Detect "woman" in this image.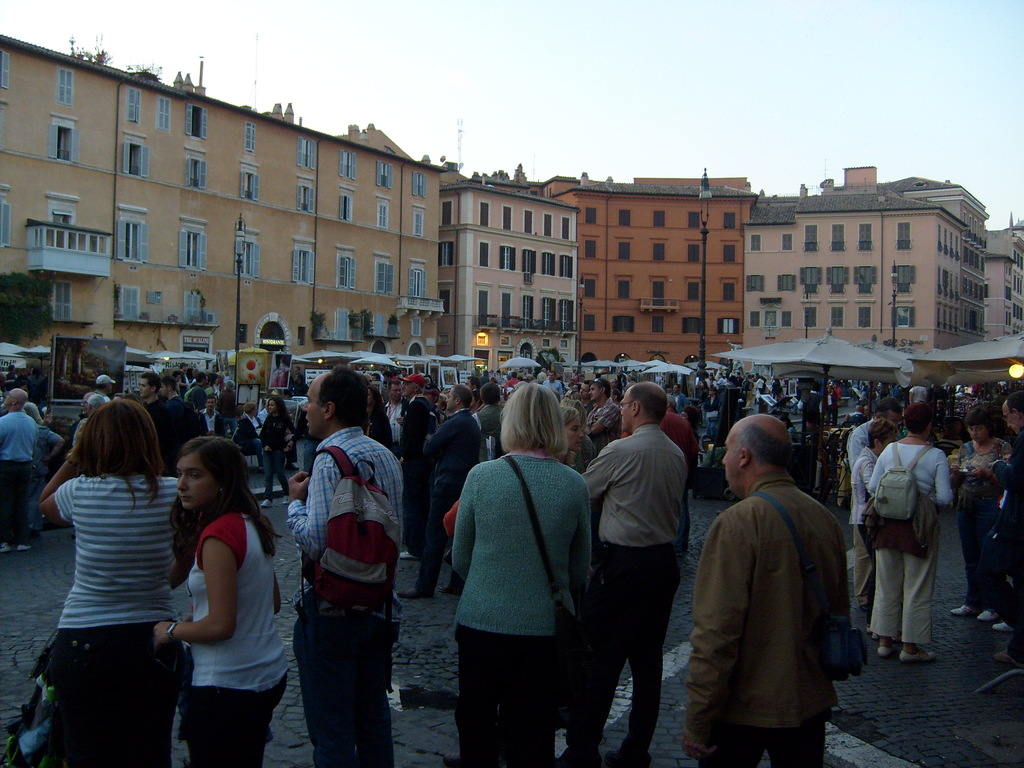
Detection: box(448, 378, 588, 767).
